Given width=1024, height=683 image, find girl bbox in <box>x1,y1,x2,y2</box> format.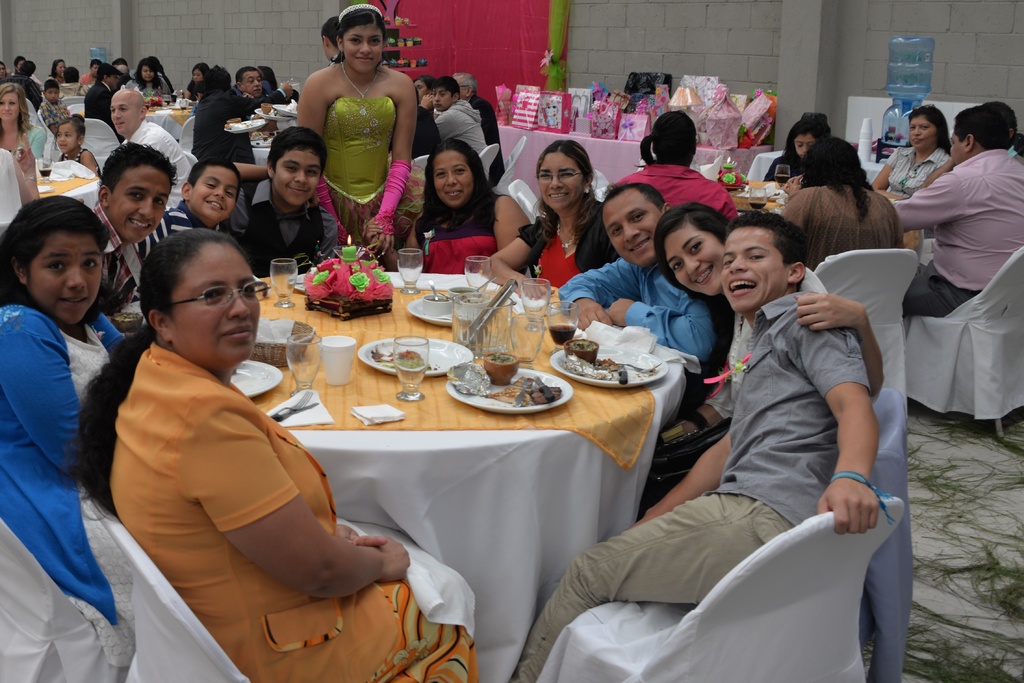
<box>0,196,128,622</box>.
